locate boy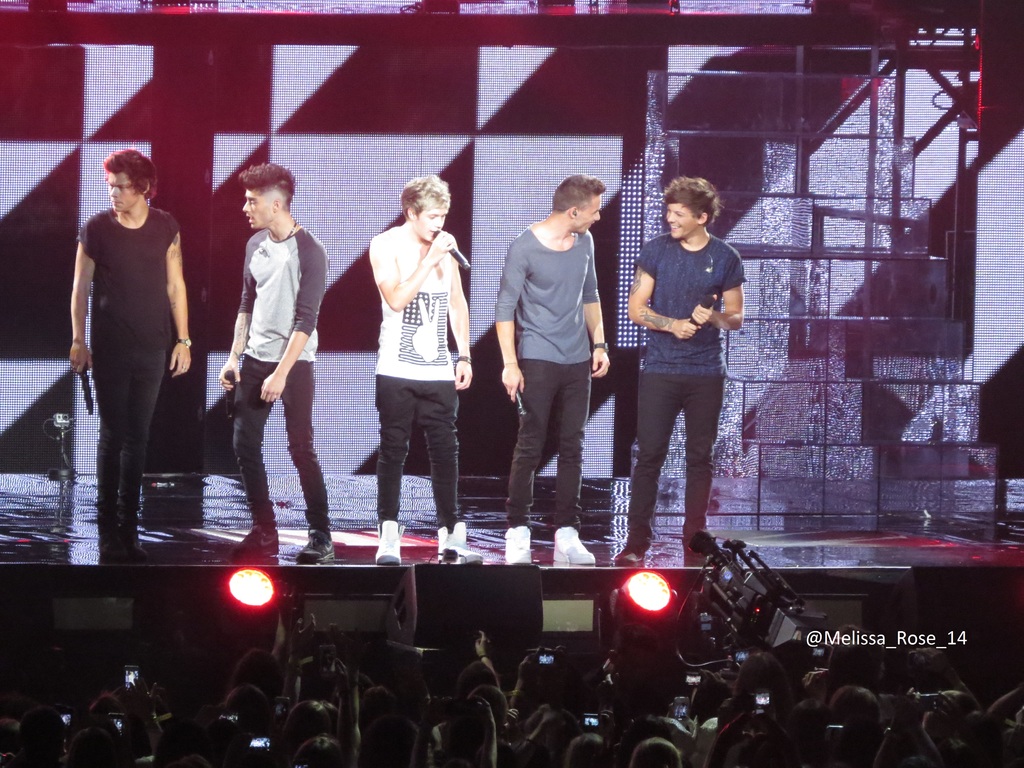
368, 175, 487, 567
